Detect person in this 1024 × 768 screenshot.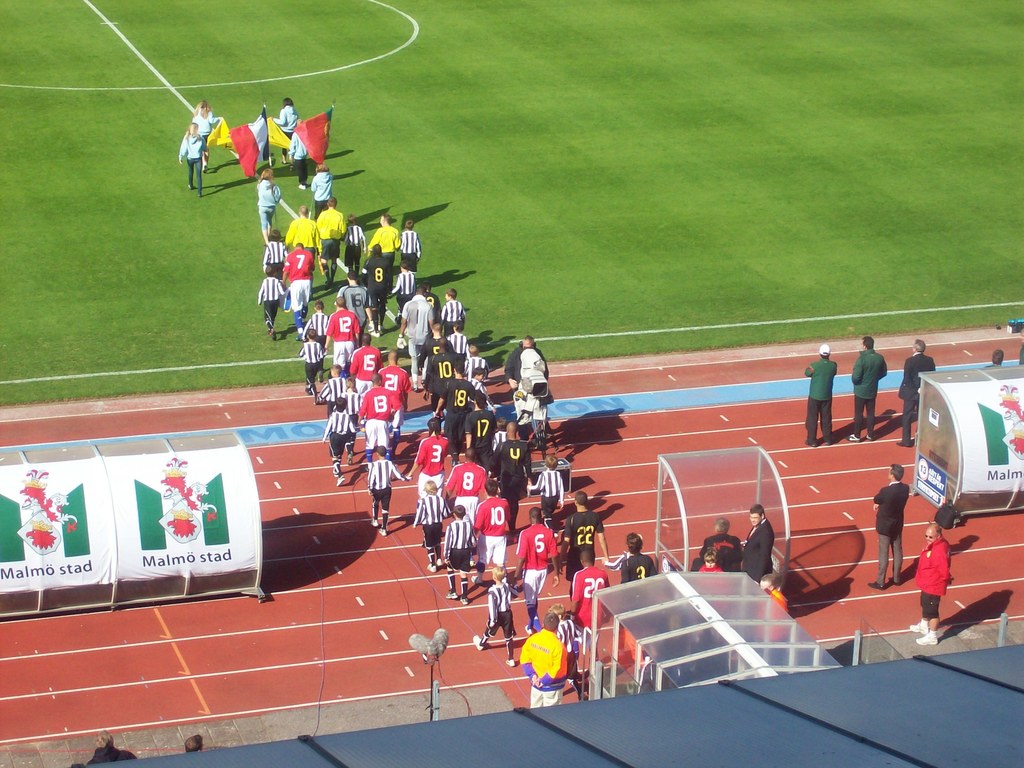
Detection: (515, 508, 563, 637).
